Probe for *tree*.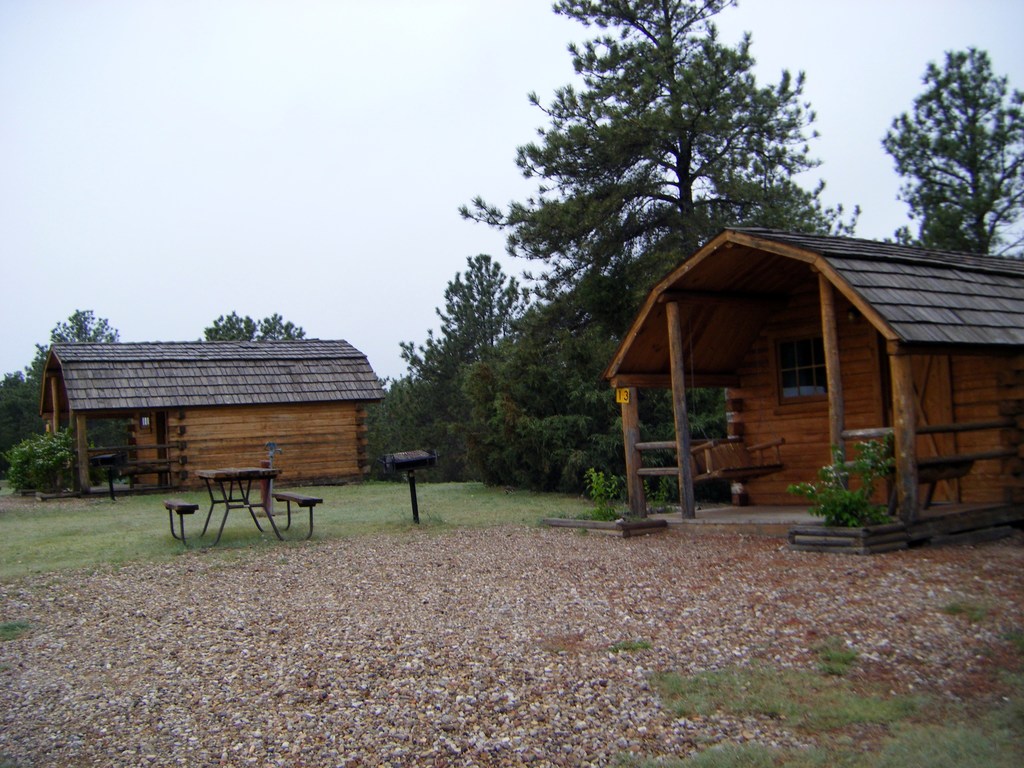
Probe result: {"x1": 4, "y1": 415, "x2": 122, "y2": 506}.
